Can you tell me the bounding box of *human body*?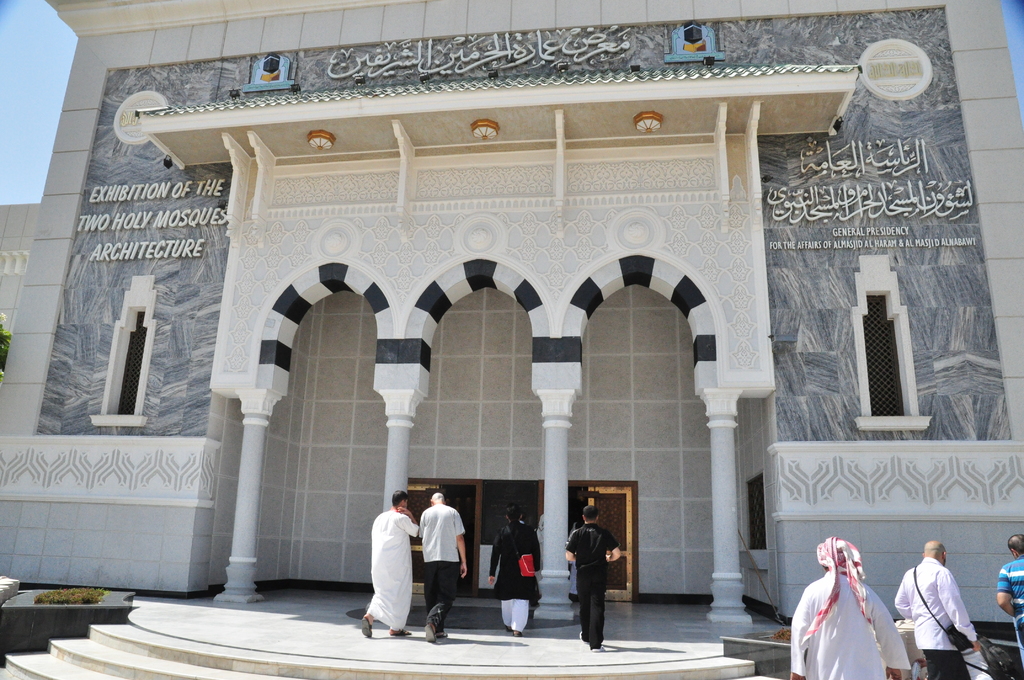
358 508 420 636.
